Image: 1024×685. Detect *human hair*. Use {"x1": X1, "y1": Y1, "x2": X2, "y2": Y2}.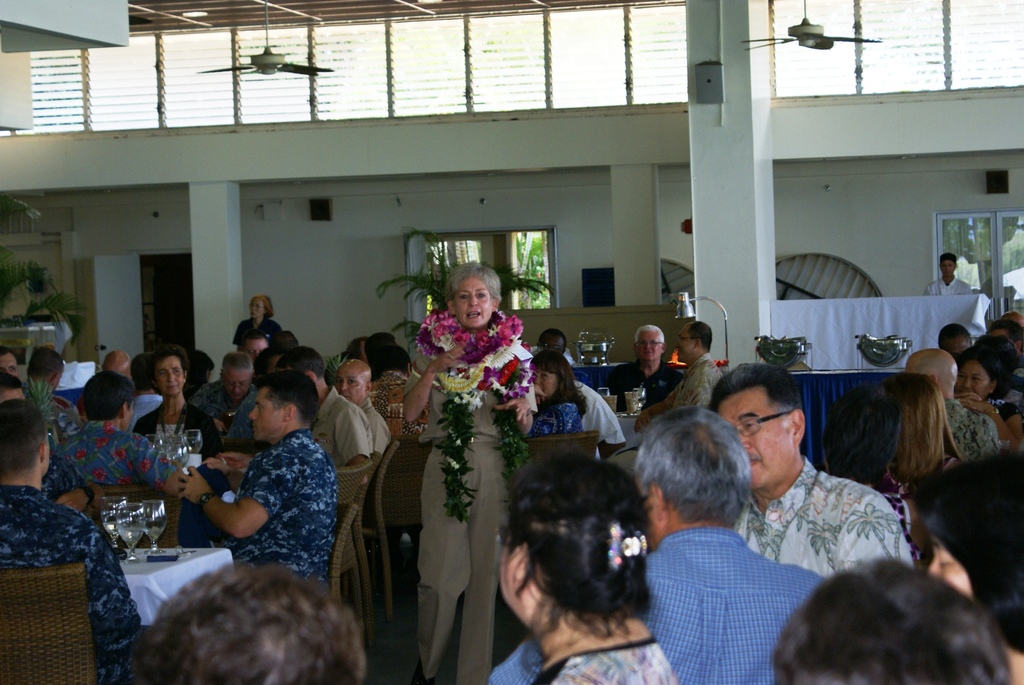
{"x1": 223, "y1": 352, "x2": 253, "y2": 376}.
